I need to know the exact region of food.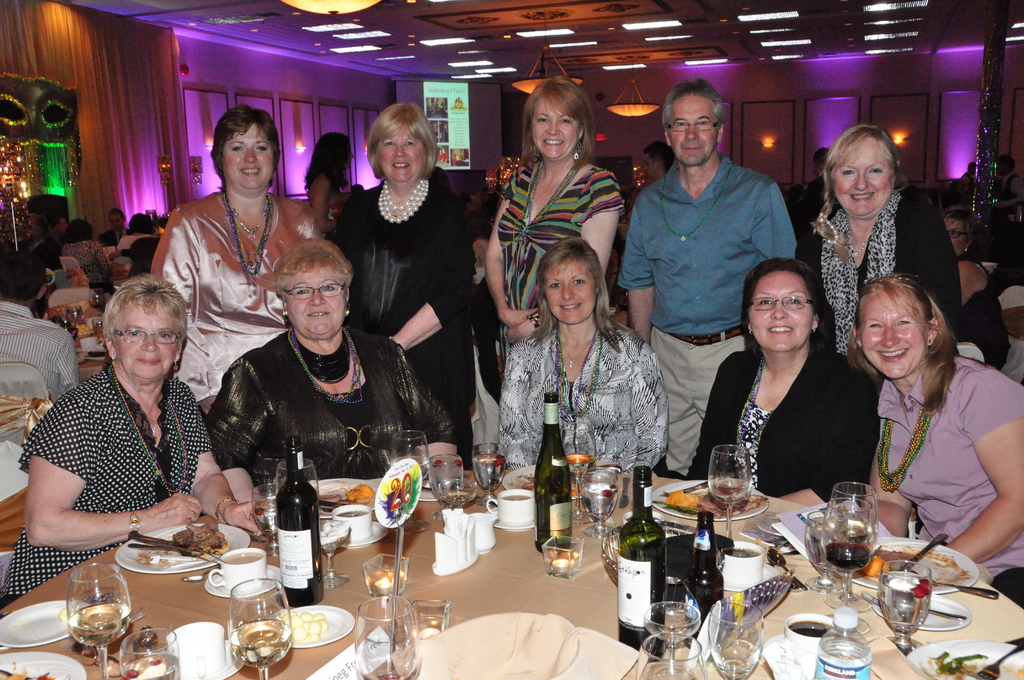
Region: (left=700, top=486, right=753, bottom=519).
